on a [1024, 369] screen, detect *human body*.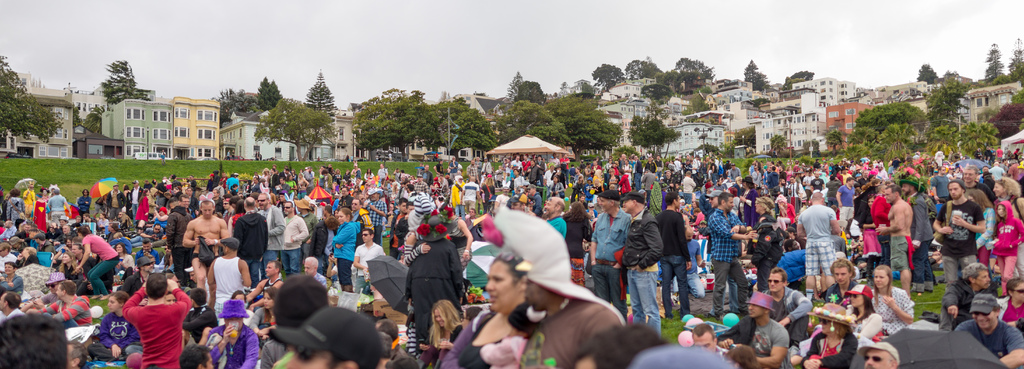
locate(685, 155, 693, 168).
